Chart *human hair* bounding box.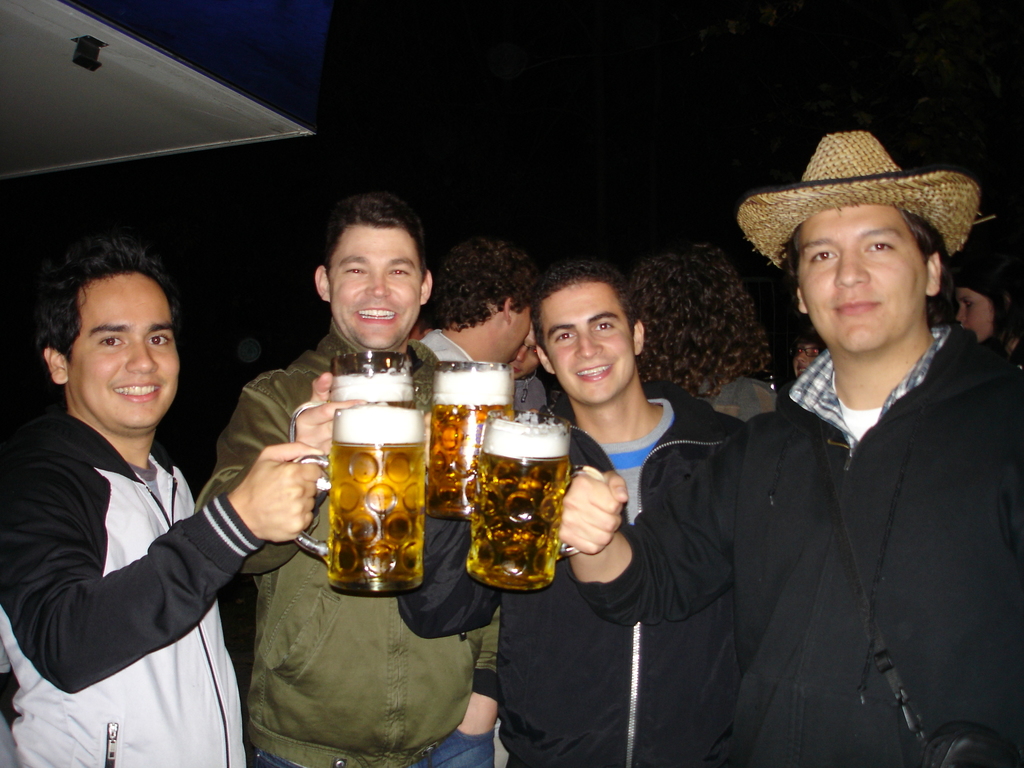
Charted: Rect(527, 262, 641, 361).
